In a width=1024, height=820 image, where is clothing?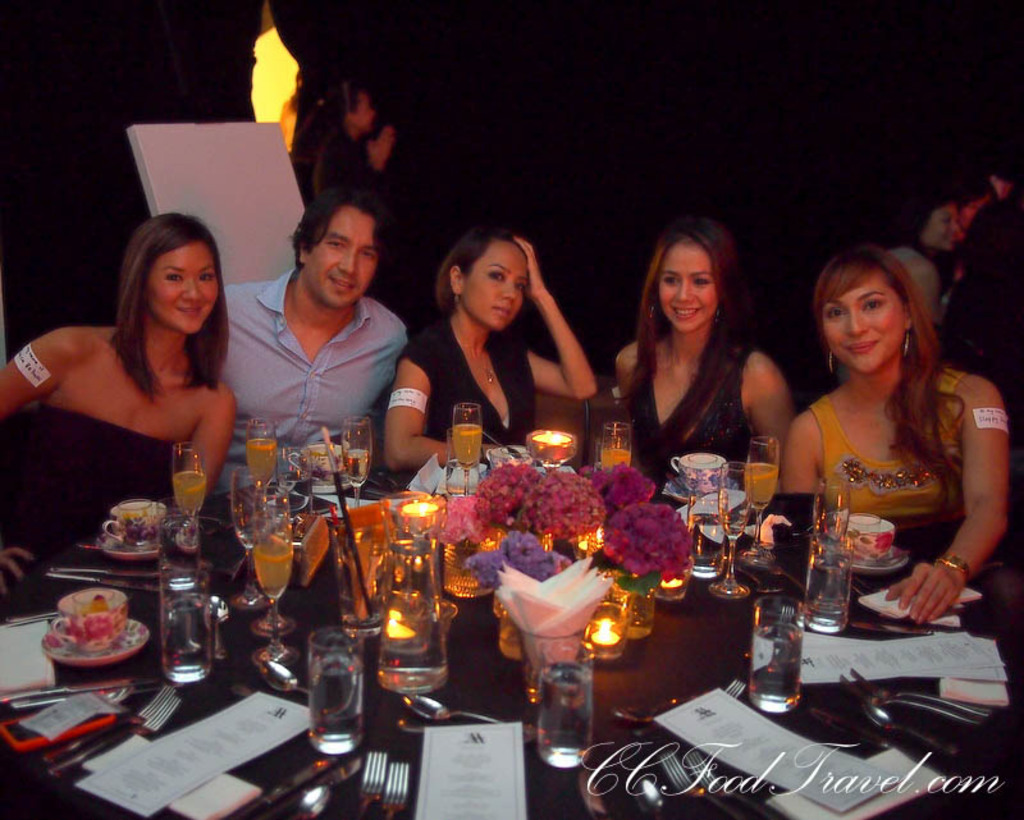
region(803, 363, 969, 541).
